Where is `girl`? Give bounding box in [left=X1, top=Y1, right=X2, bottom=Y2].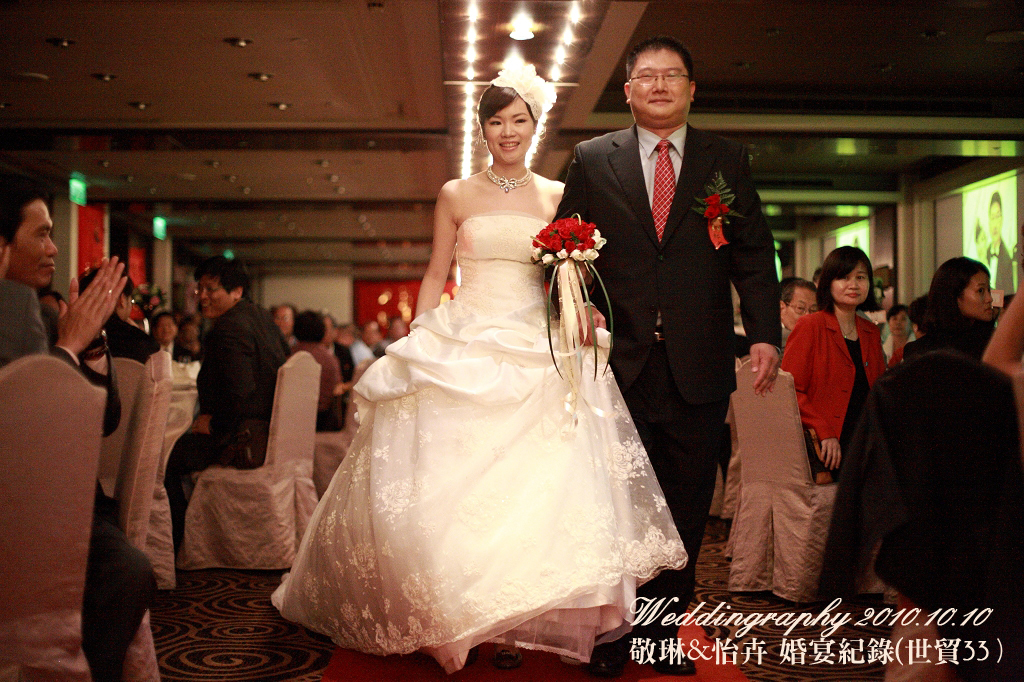
[left=909, top=257, right=1000, bottom=358].
